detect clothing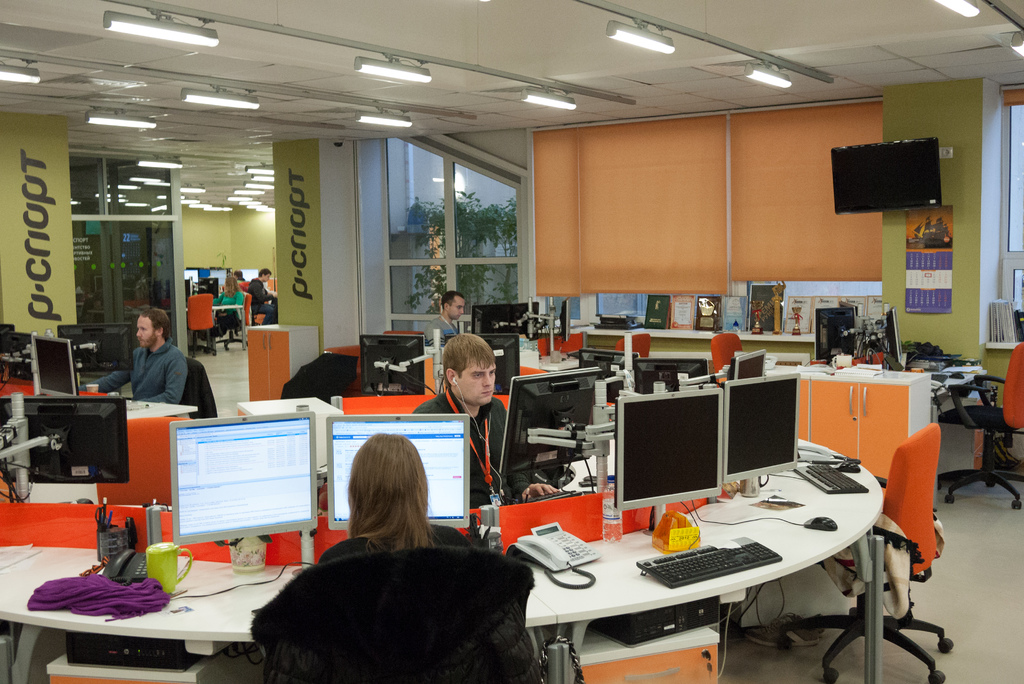
[247, 277, 275, 321]
